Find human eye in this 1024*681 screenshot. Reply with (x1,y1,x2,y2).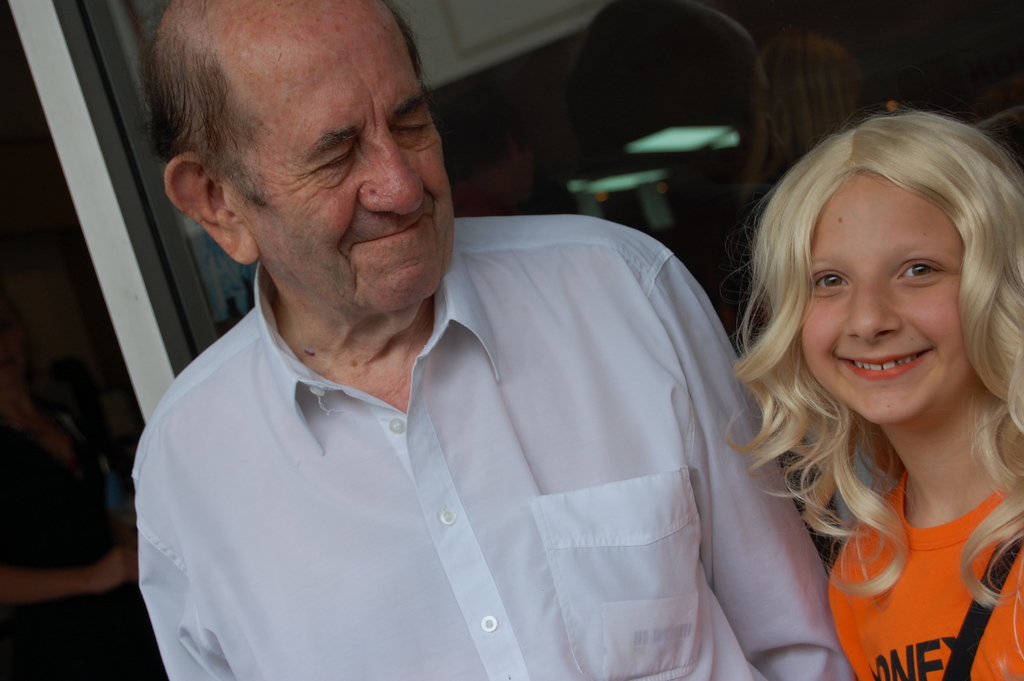
(814,272,858,293).
